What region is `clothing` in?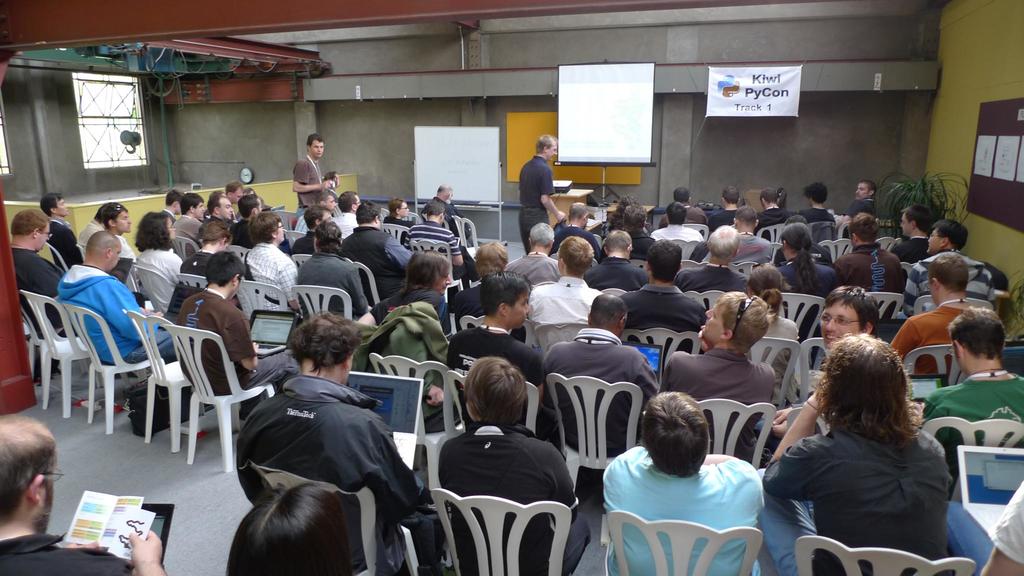
l=0, t=531, r=134, b=575.
